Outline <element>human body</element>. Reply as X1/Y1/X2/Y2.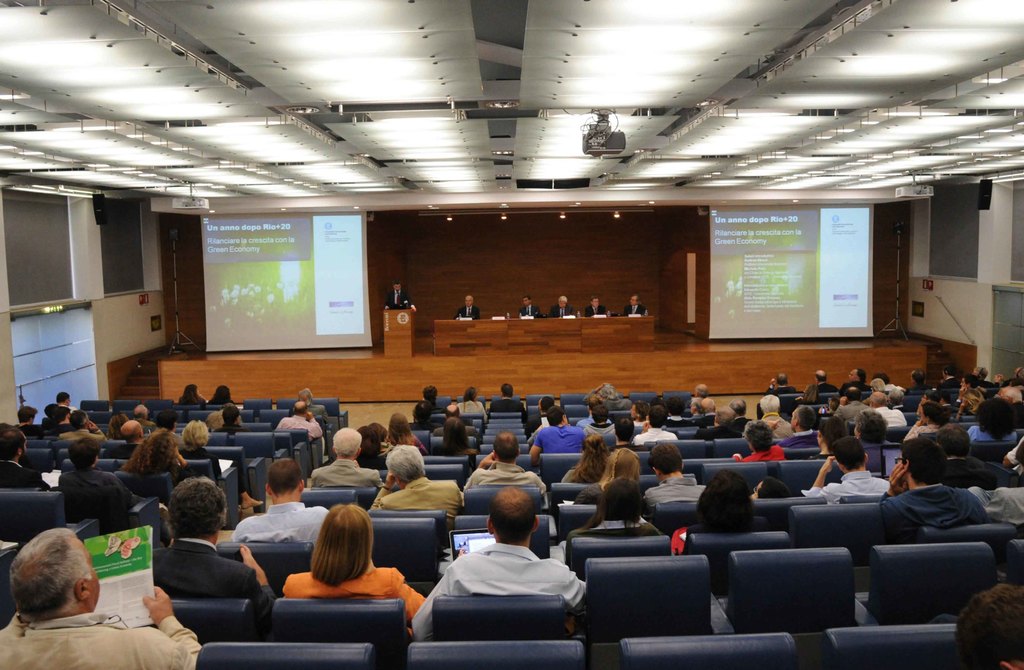
150/537/273/632.
